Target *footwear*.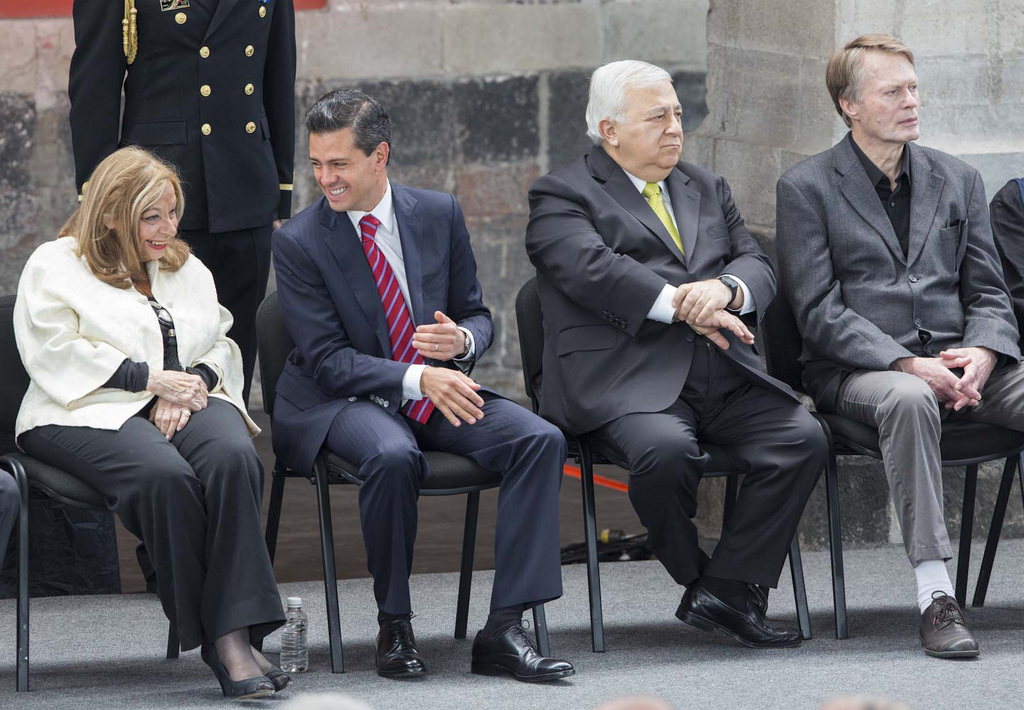
Target region: (741,585,767,615).
